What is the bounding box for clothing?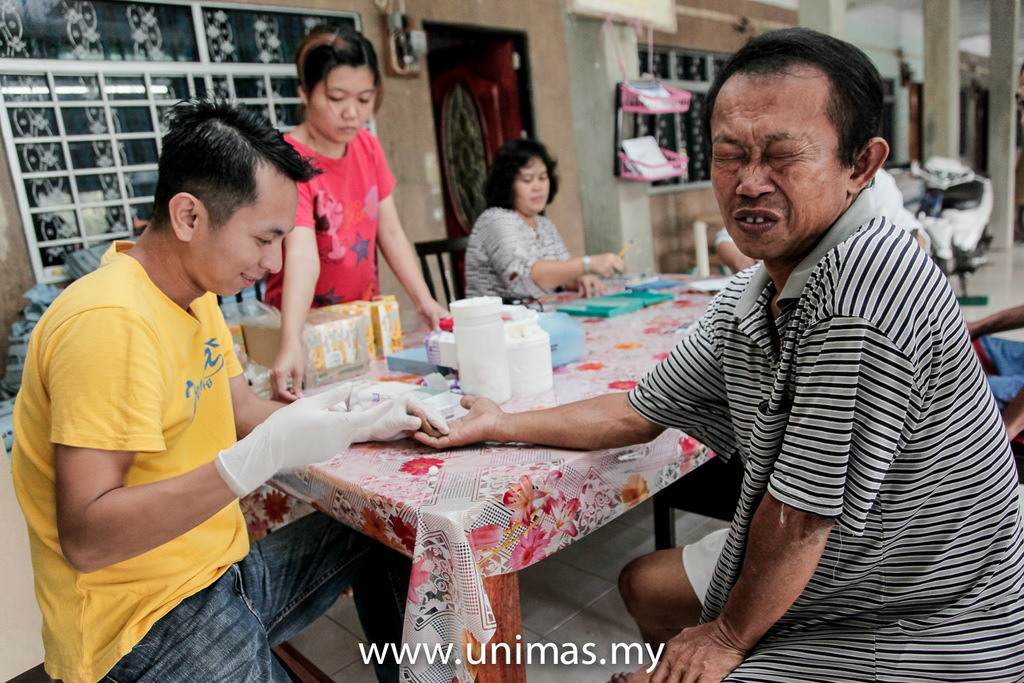
box=[10, 245, 412, 682].
